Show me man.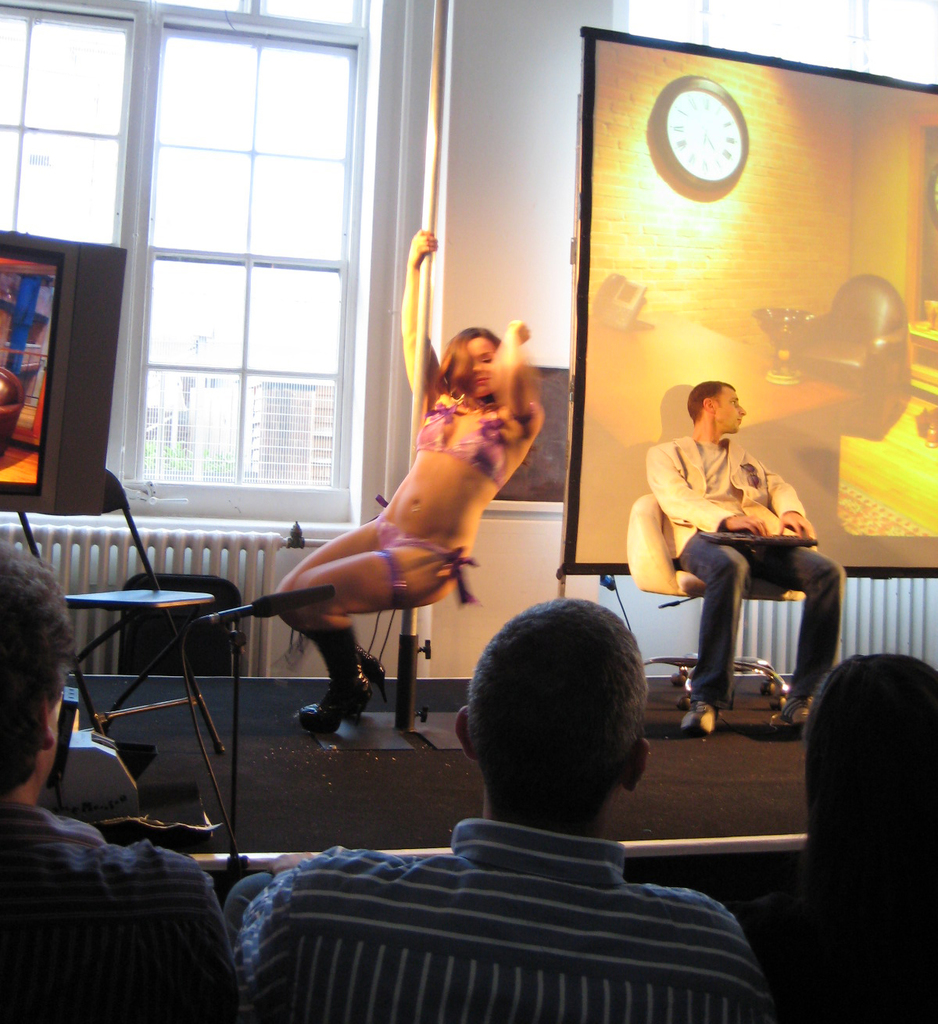
man is here: BBox(638, 378, 863, 757).
